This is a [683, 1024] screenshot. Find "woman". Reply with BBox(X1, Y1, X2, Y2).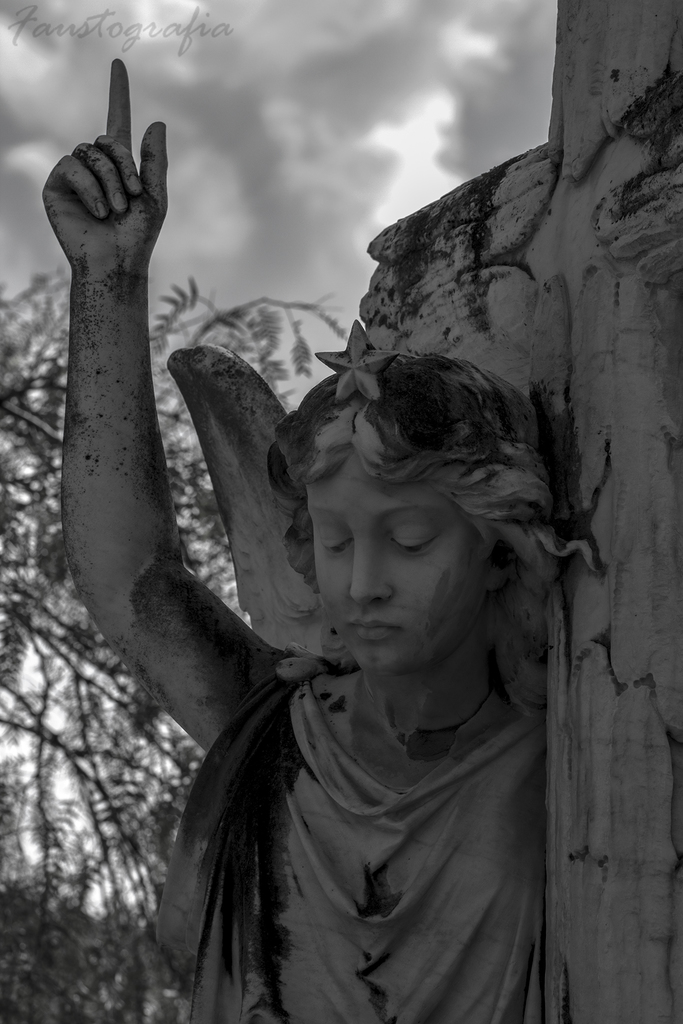
BBox(81, 107, 557, 964).
